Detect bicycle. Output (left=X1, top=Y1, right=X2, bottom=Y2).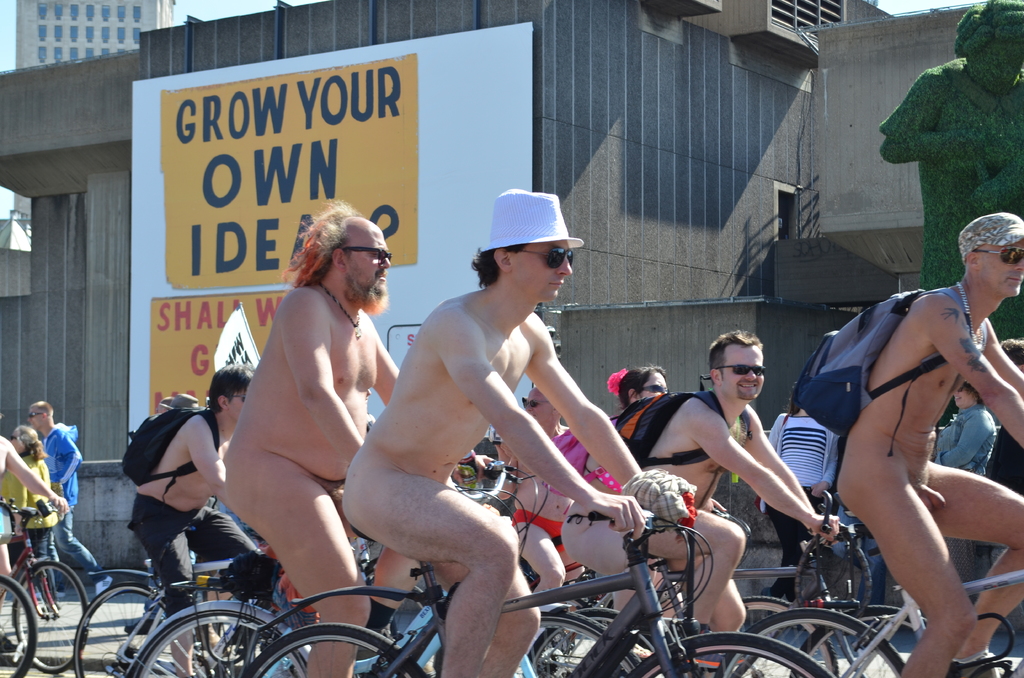
(left=226, top=509, right=827, bottom=677).
